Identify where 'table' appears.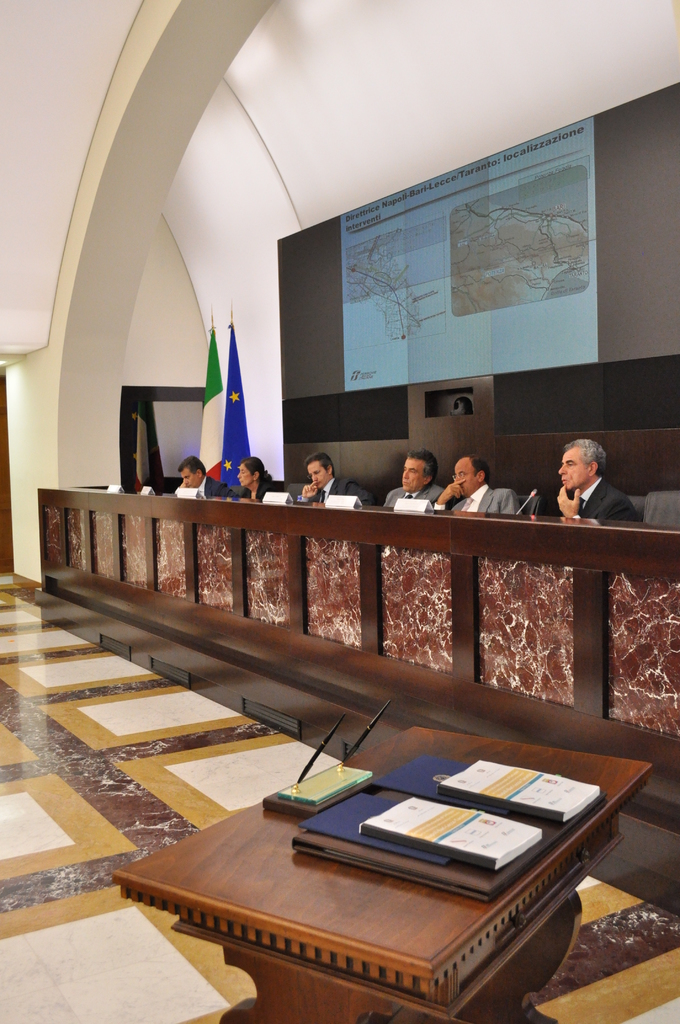
Appears at [105, 730, 647, 1021].
